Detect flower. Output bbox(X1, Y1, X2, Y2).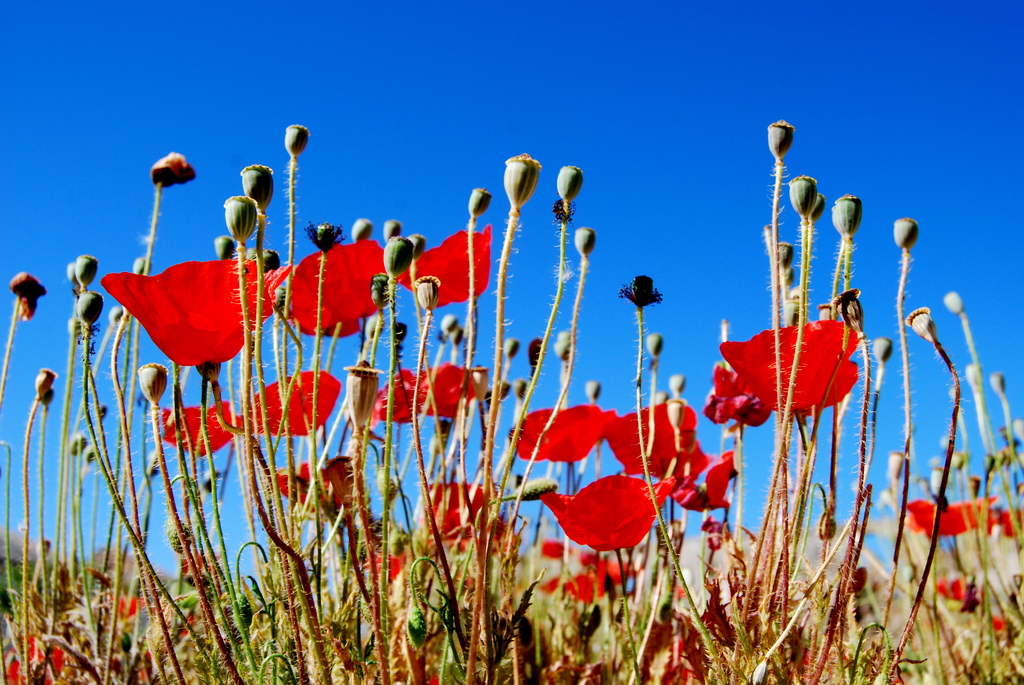
bbox(609, 400, 711, 482).
